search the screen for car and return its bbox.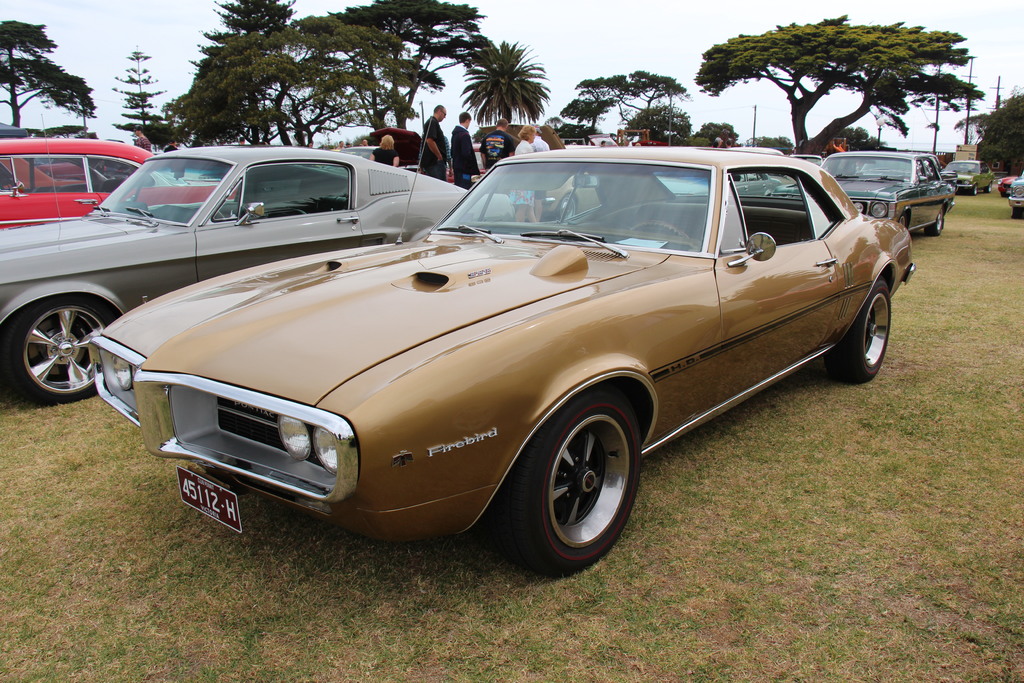
Found: {"left": 0, "top": 135, "right": 239, "bottom": 235}.
